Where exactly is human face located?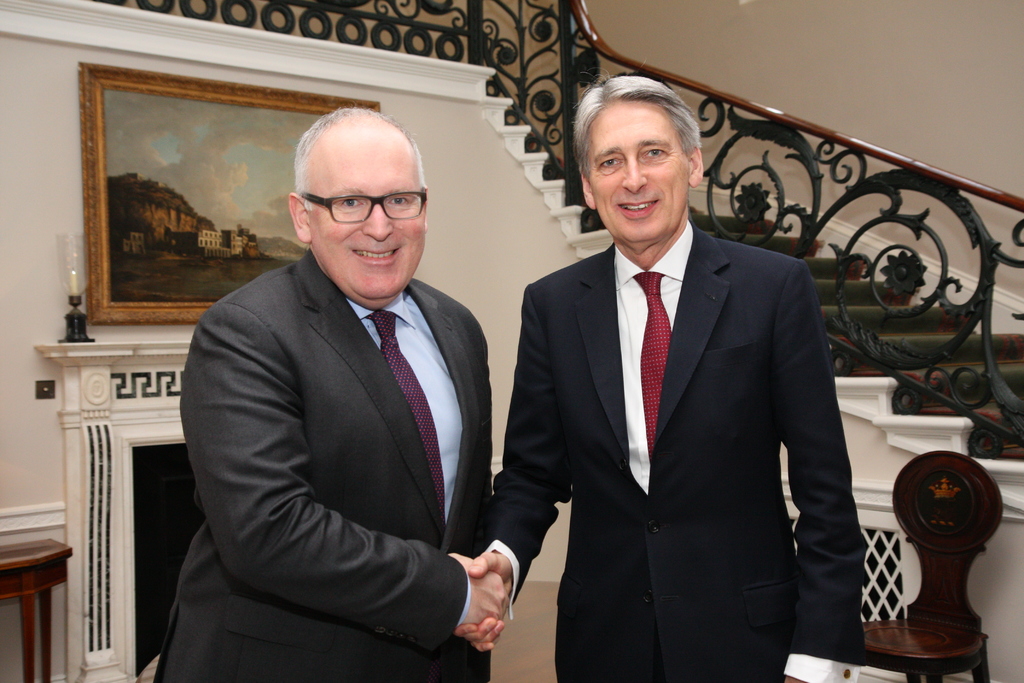
Its bounding box is (left=592, top=101, right=691, bottom=238).
